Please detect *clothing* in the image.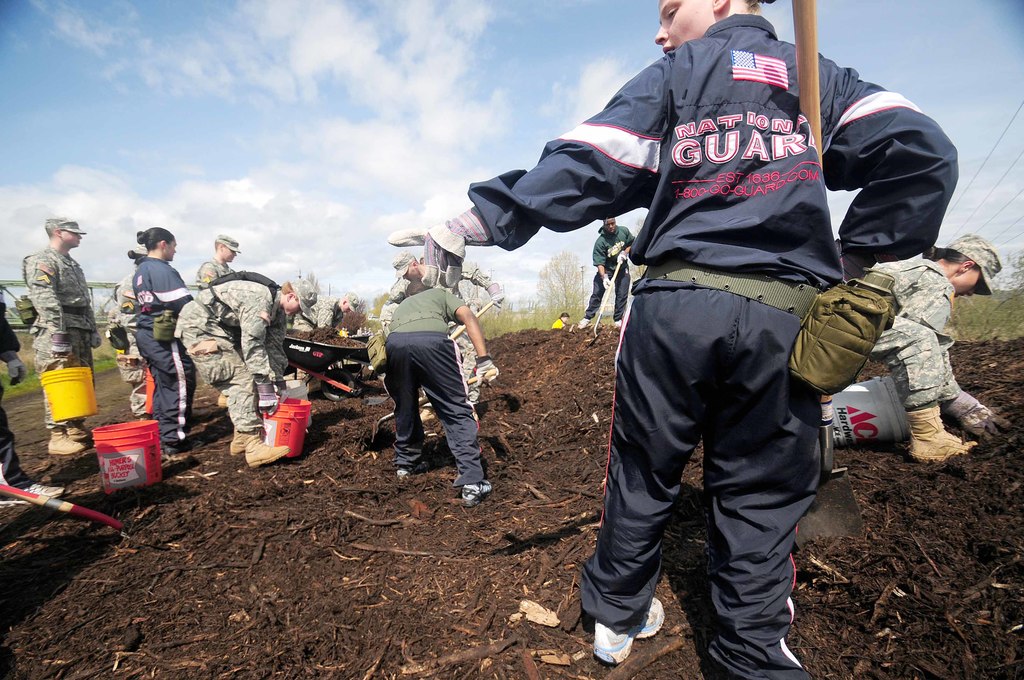
pyautogui.locateOnScreen(22, 244, 94, 432).
